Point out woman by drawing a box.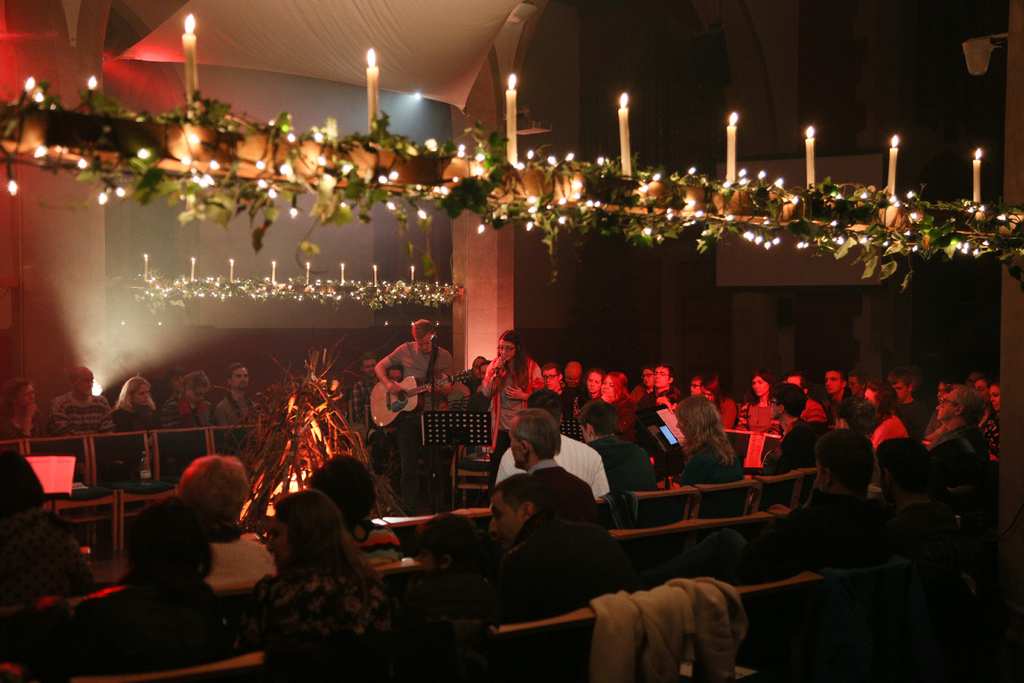
Rect(225, 477, 409, 675).
